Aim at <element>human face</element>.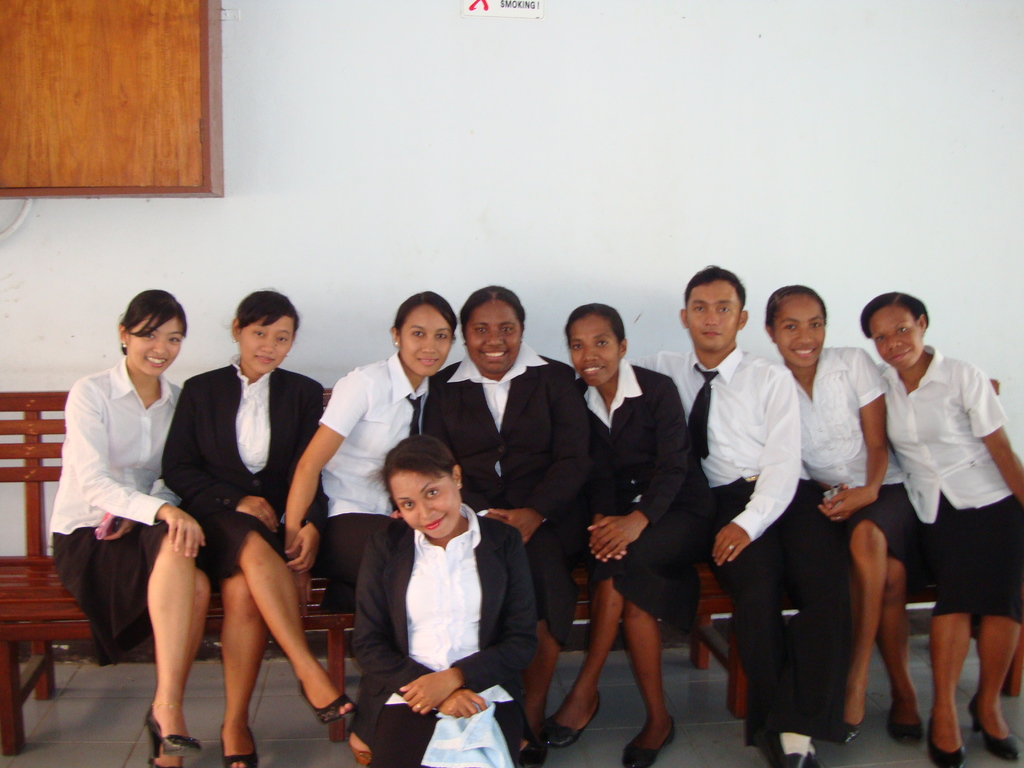
Aimed at (467, 299, 521, 371).
